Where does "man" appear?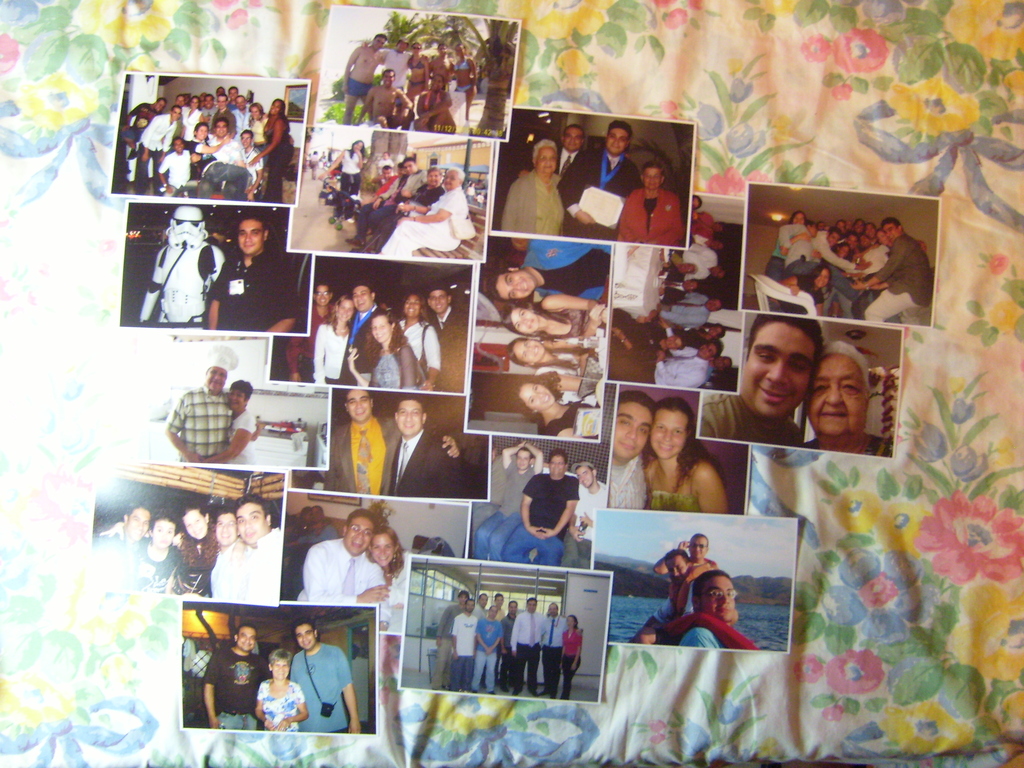
Appears at {"left": 476, "top": 447, "right": 512, "bottom": 529}.
